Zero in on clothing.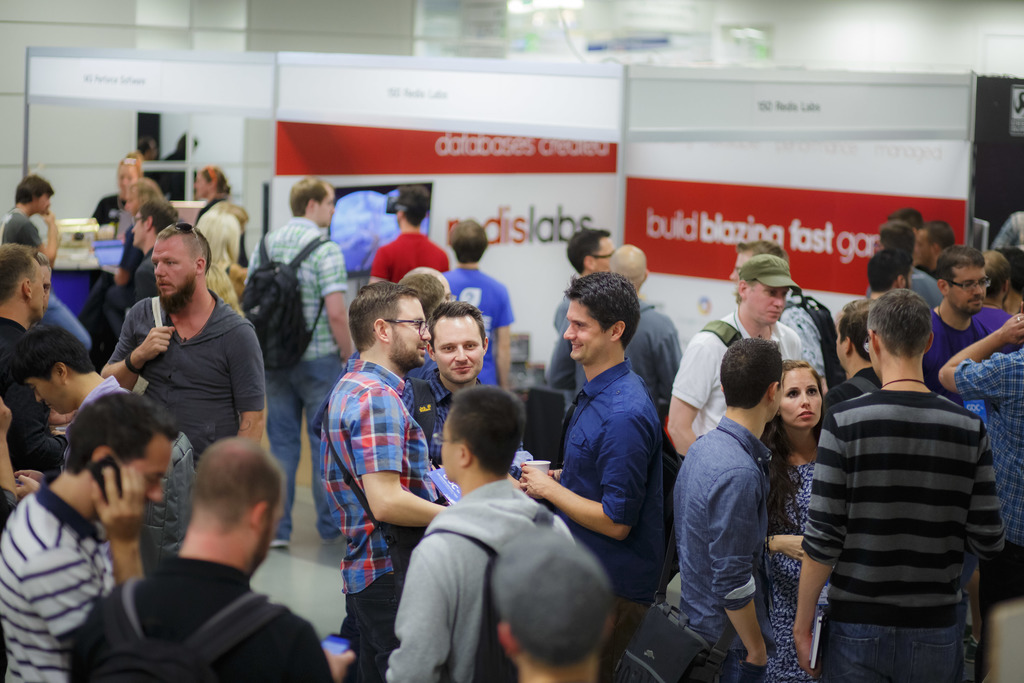
Zeroed in: (533, 297, 683, 420).
